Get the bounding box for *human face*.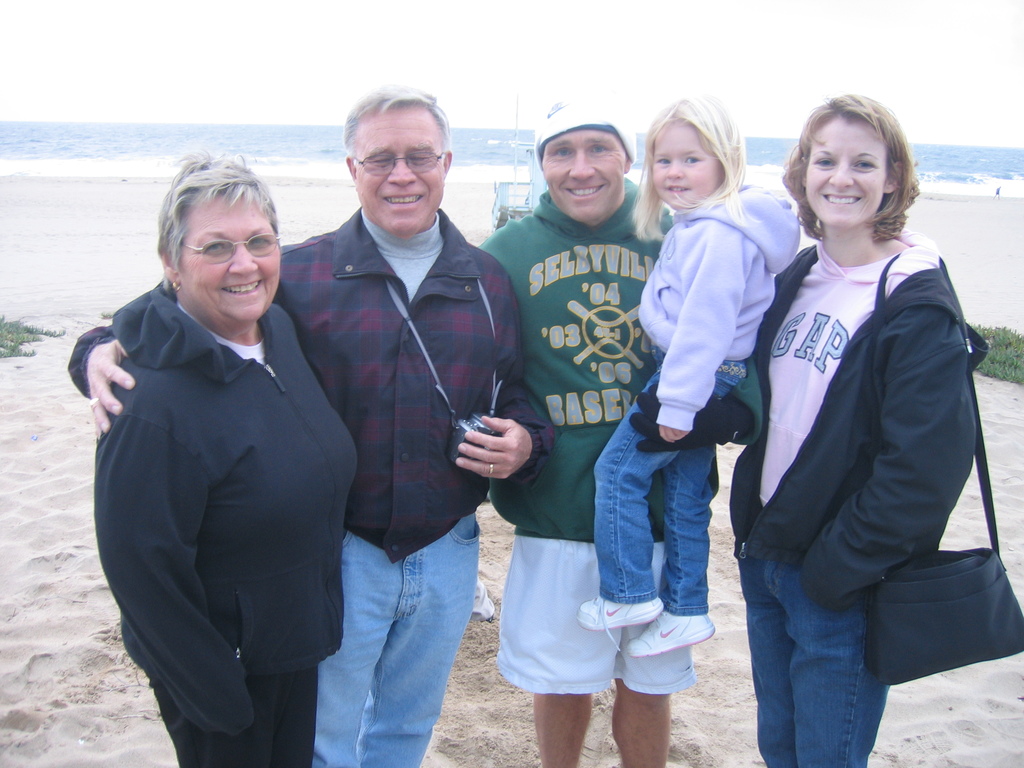
pyautogui.locateOnScreen(178, 191, 284, 322).
